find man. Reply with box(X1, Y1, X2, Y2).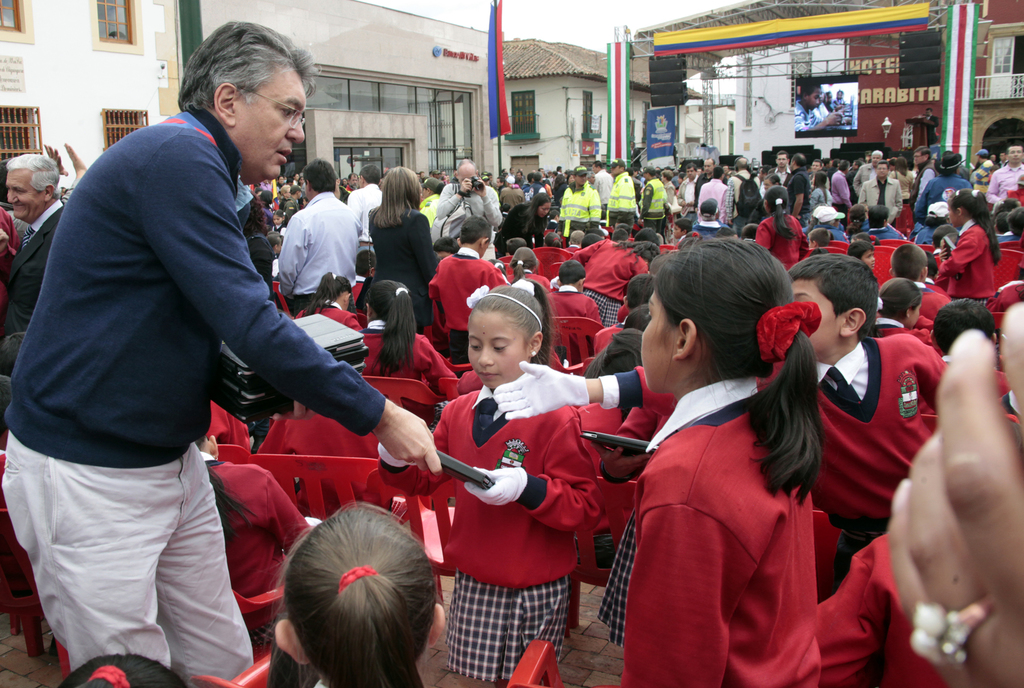
box(970, 147, 991, 191).
